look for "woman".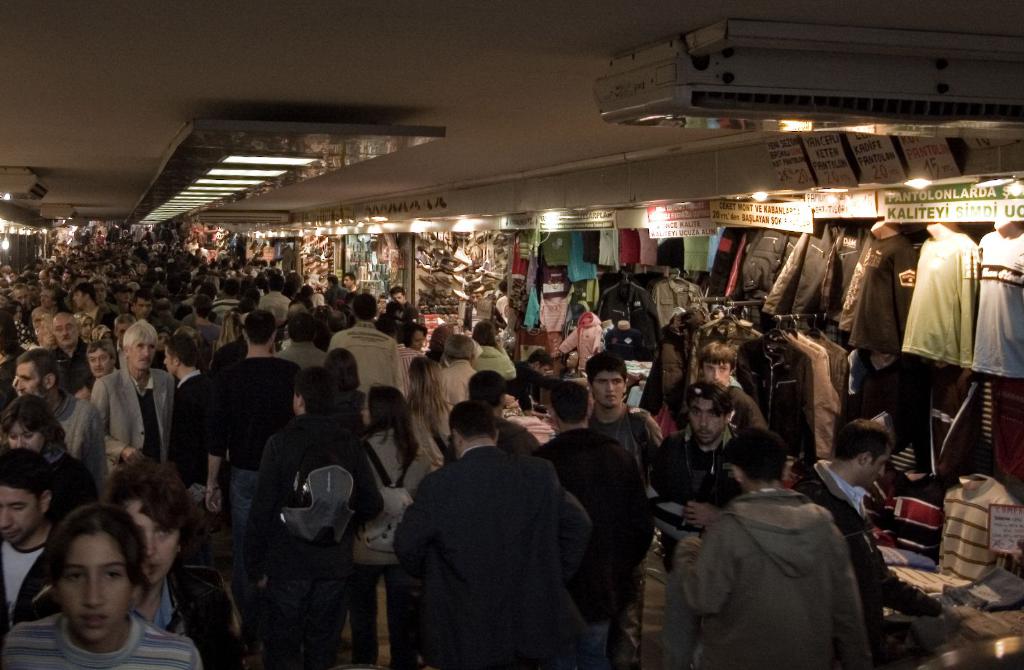
Found: left=0, top=400, right=99, bottom=500.
